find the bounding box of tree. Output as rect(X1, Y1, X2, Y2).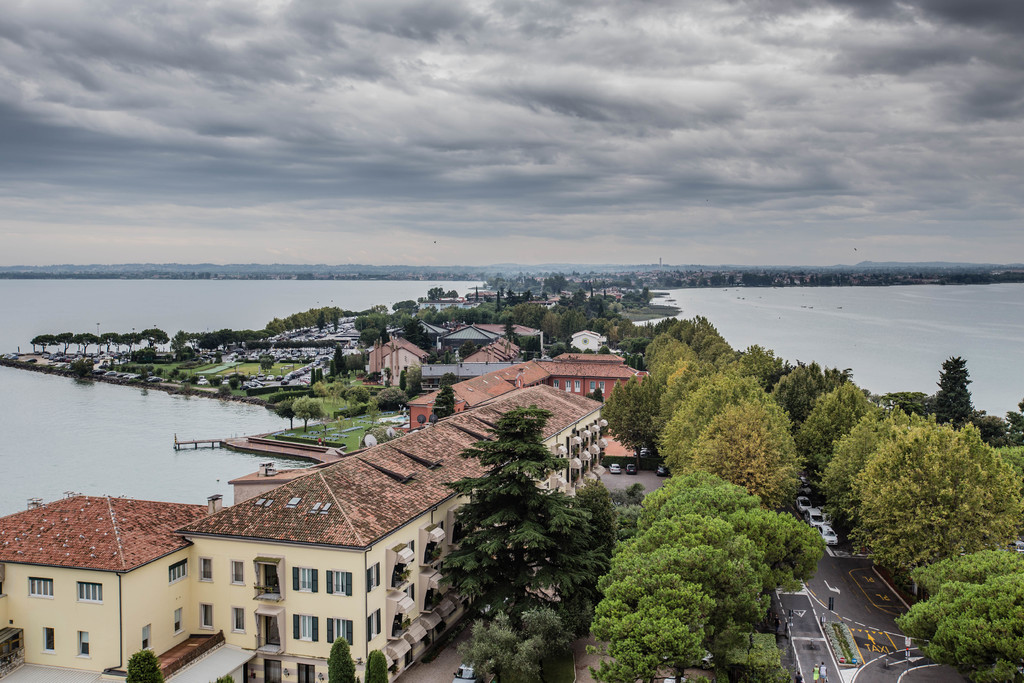
rect(435, 385, 457, 418).
